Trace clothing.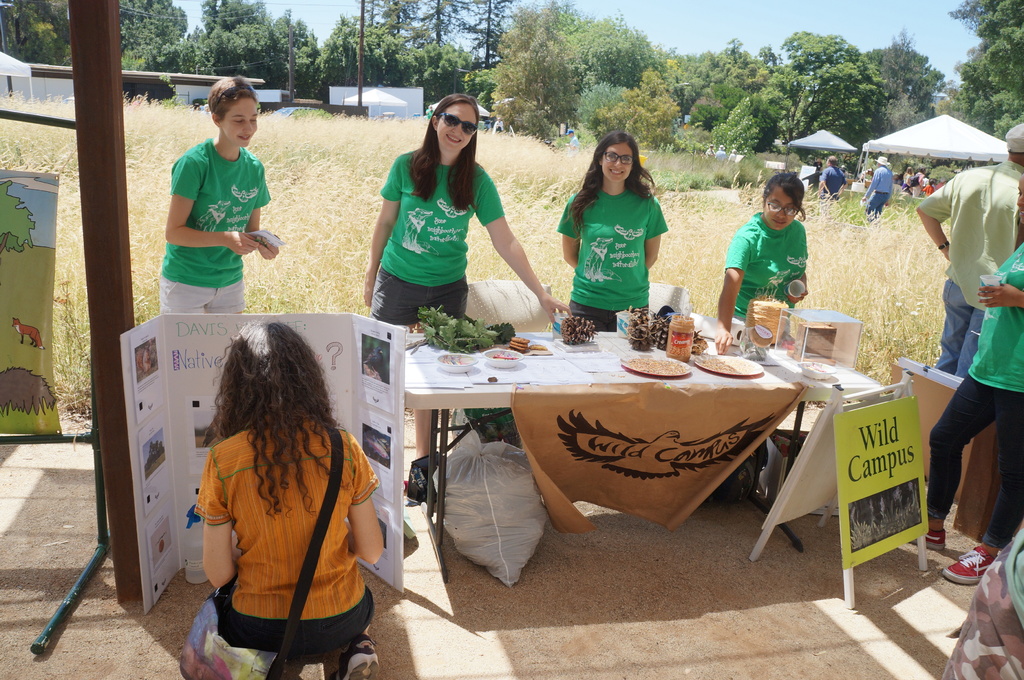
Traced to 861:165:897:217.
